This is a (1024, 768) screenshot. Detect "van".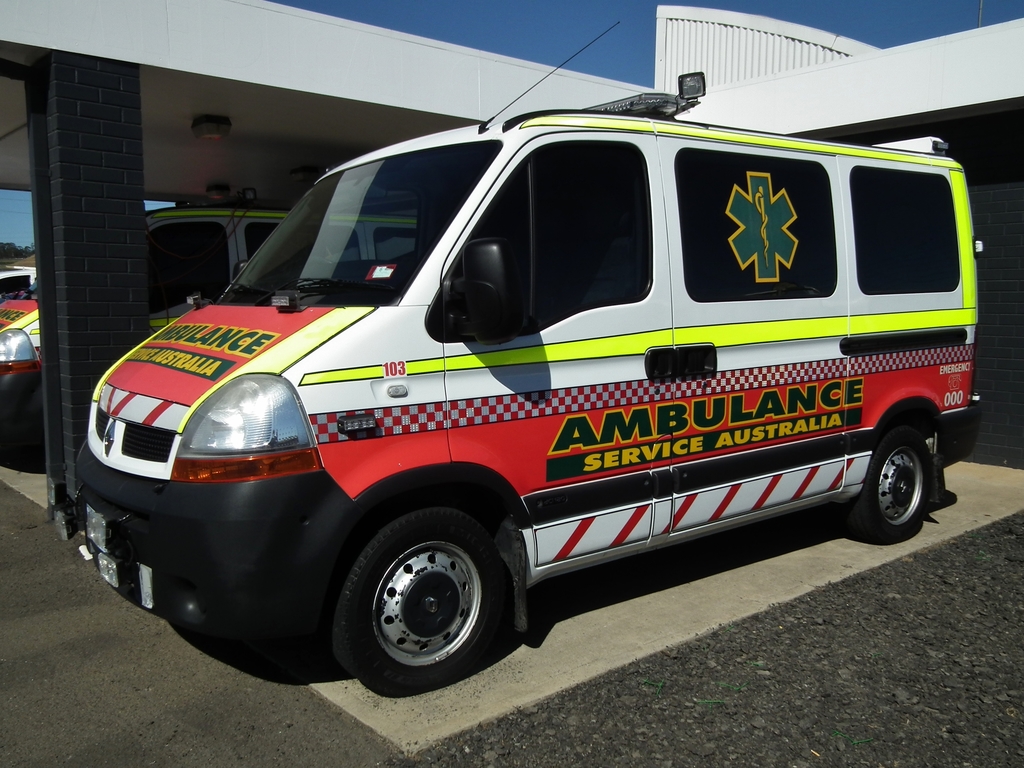
<region>74, 16, 982, 691</region>.
